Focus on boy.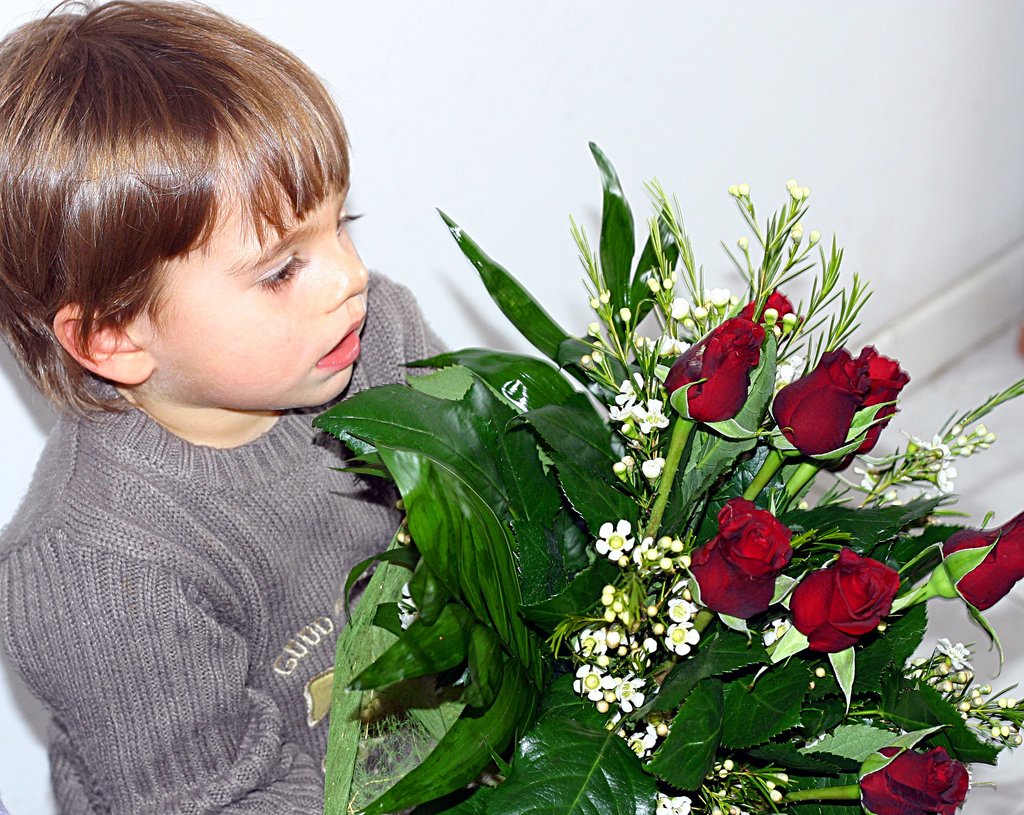
Focused at <bbox>0, 0, 453, 814</bbox>.
